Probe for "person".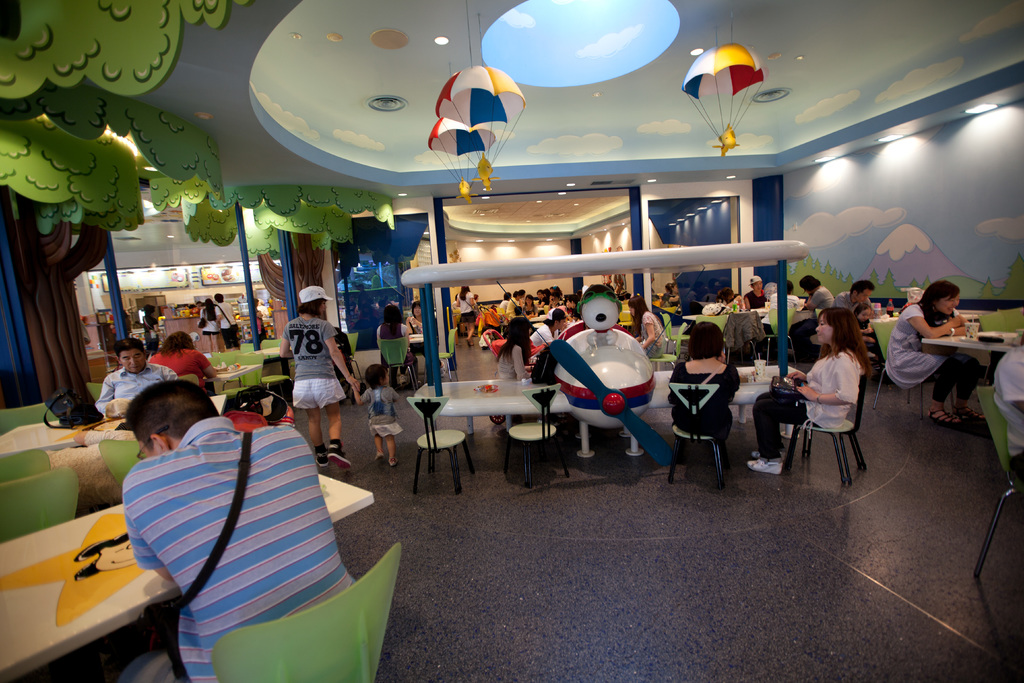
Probe result: left=373, top=302, right=423, bottom=386.
